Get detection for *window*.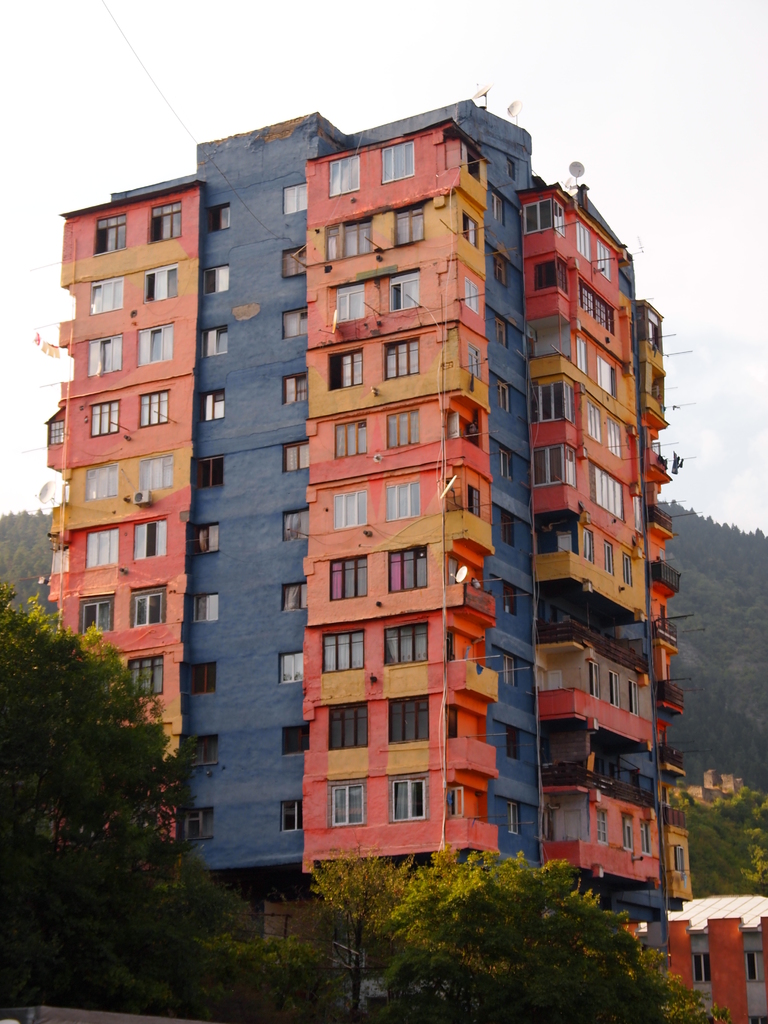
Detection: Rect(328, 555, 367, 602).
